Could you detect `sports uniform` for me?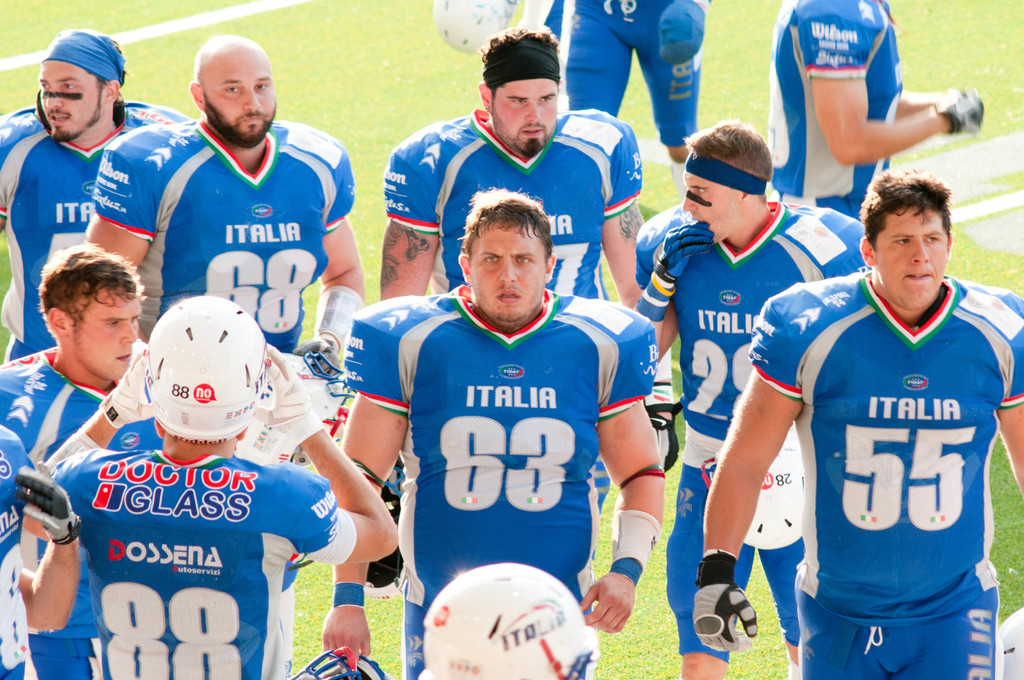
Detection result: crop(341, 274, 662, 667).
